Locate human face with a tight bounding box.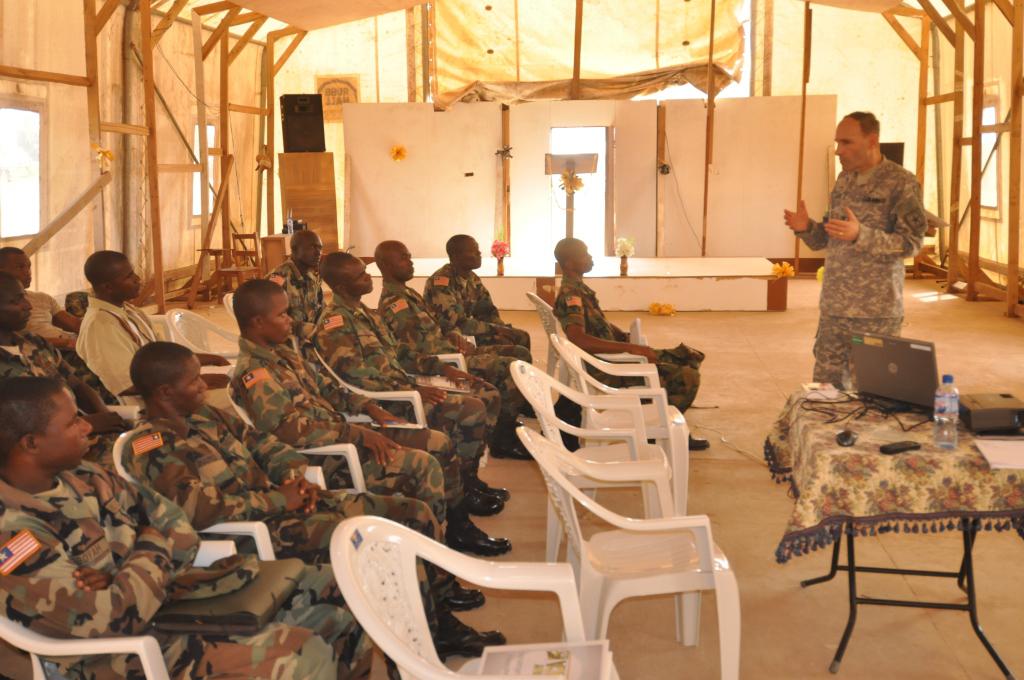
(115,262,141,297).
